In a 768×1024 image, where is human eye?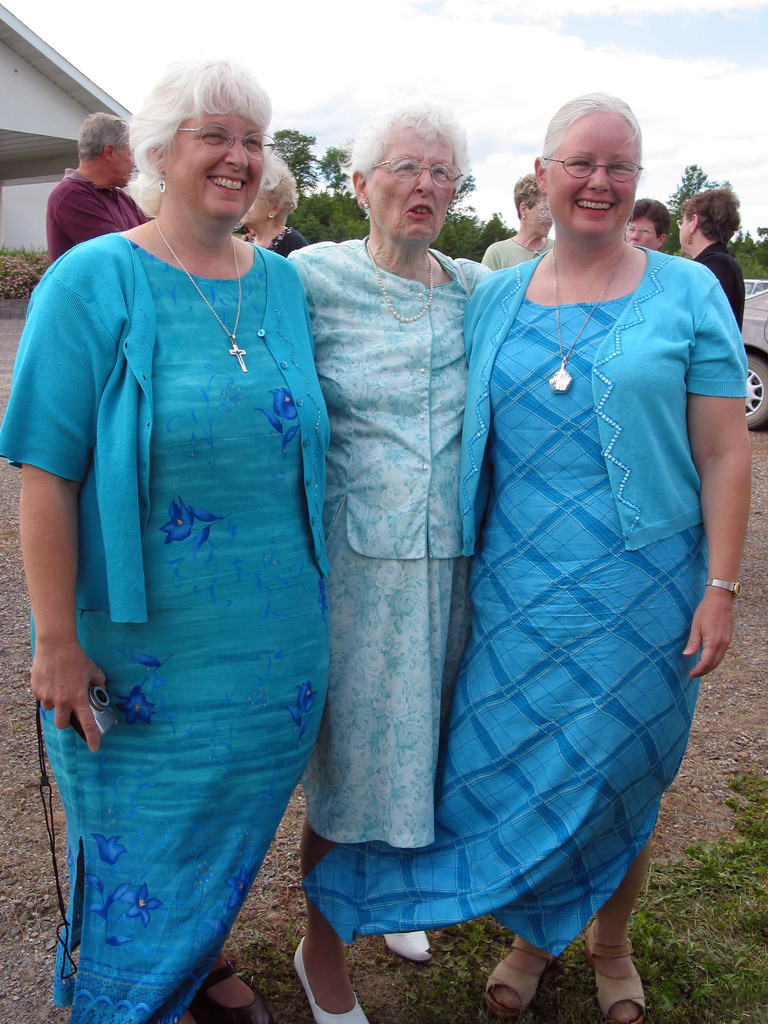
bbox=(241, 134, 260, 155).
